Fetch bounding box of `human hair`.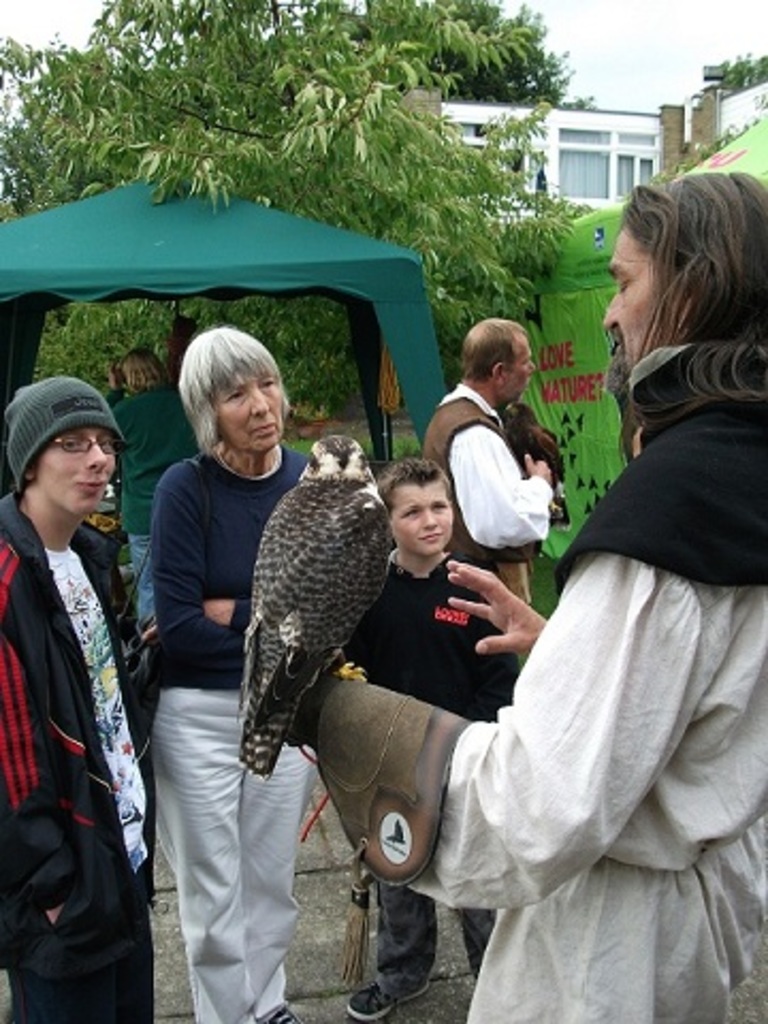
Bbox: (119,348,171,401).
